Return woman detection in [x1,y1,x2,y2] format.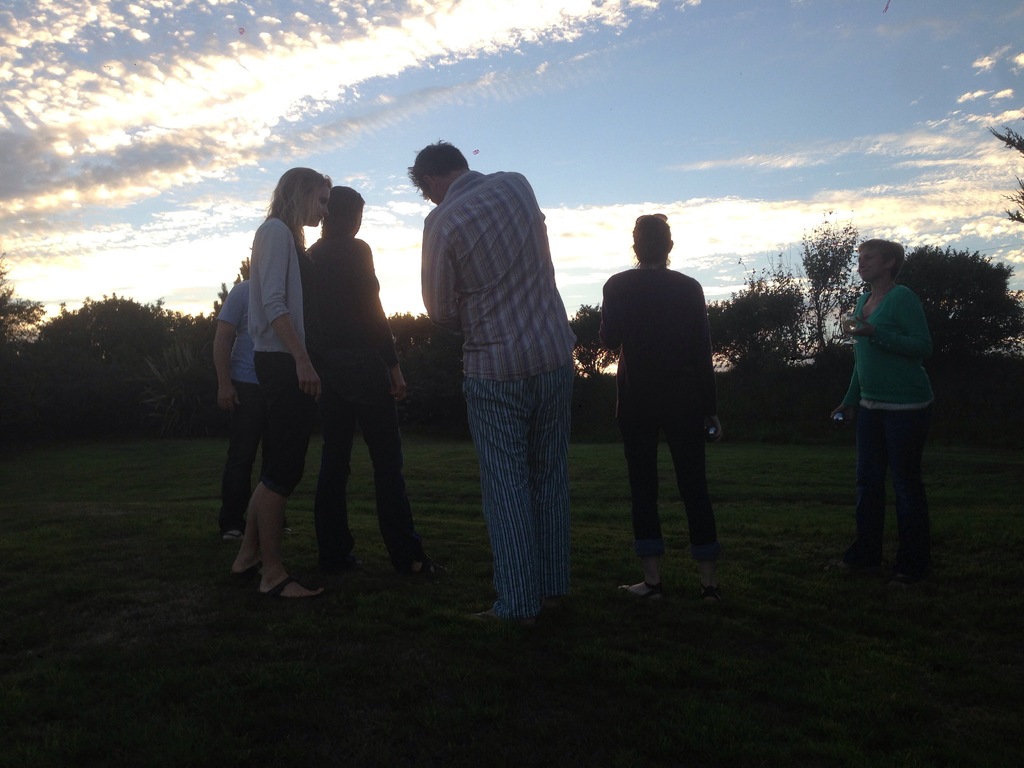
[230,163,340,600].
